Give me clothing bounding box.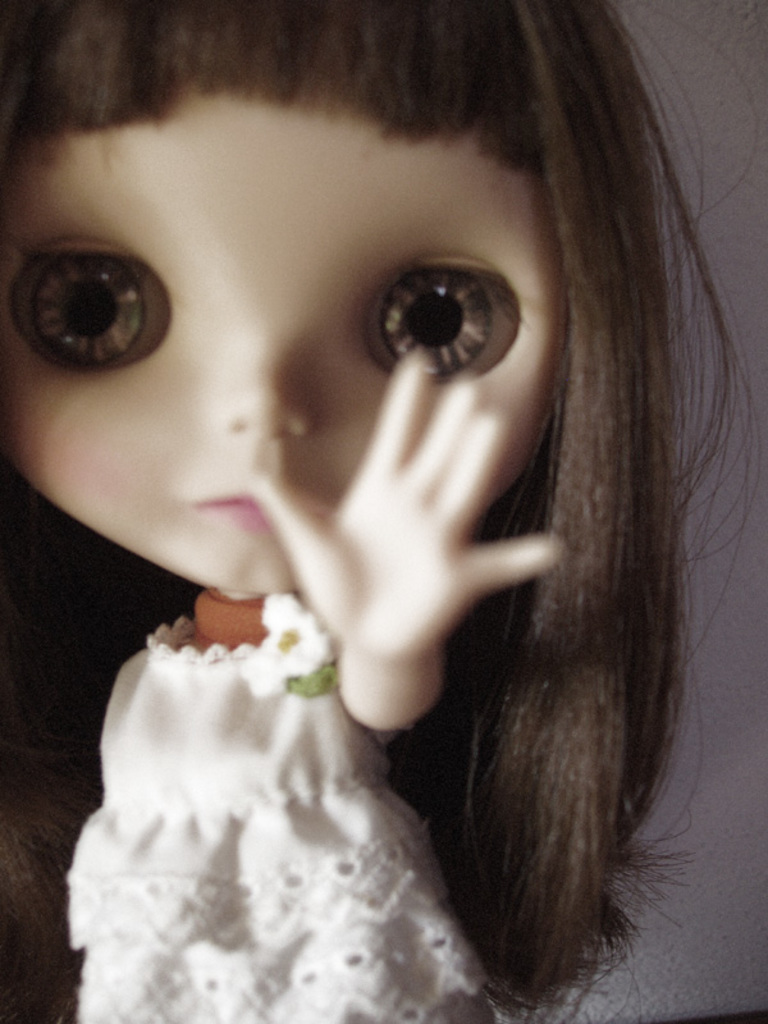
(left=45, top=576, right=524, bottom=998).
